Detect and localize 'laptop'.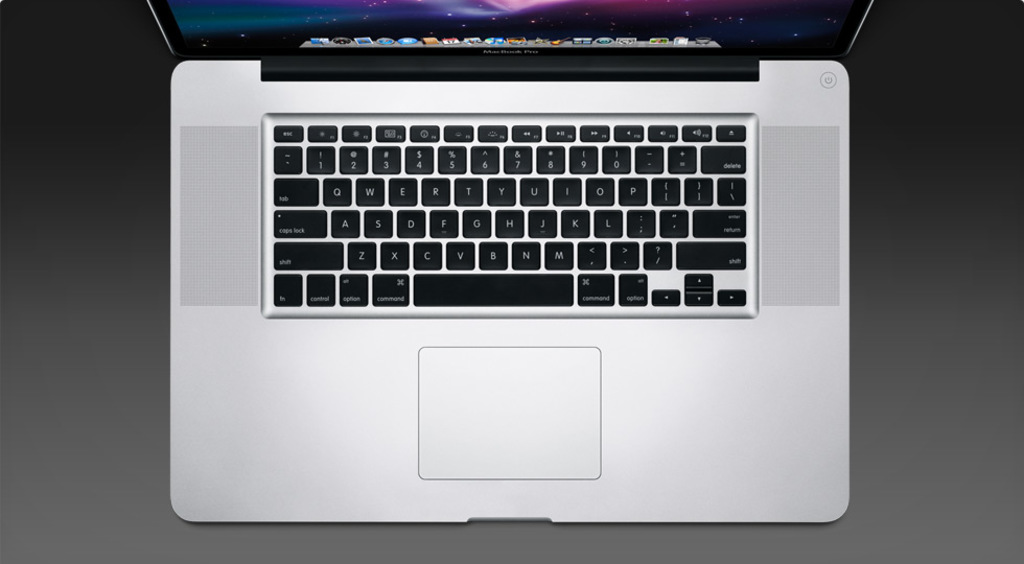
Localized at l=164, t=10, r=863, b=540.
